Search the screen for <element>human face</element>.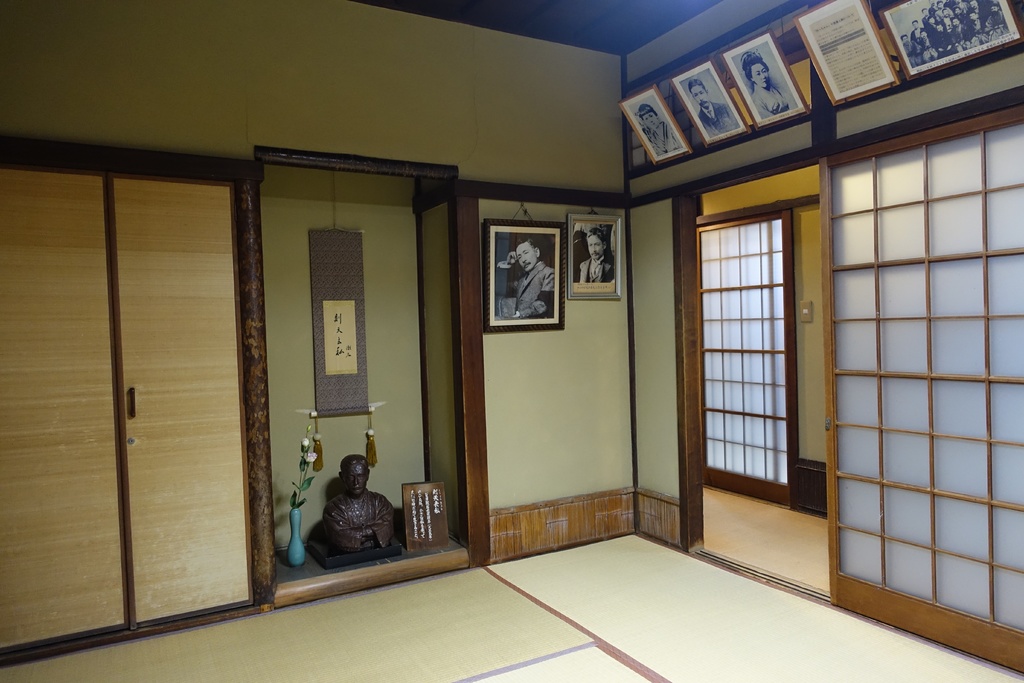
Found at bbox=(344, 465, 368, 495).
